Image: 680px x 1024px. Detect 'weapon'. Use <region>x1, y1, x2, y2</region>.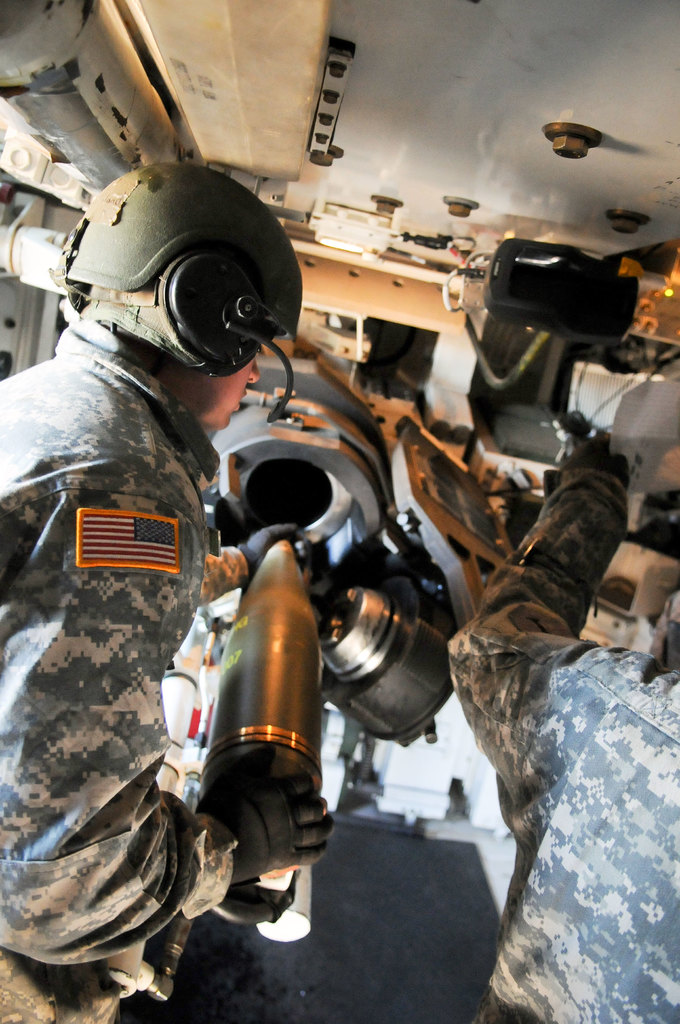
<region>192, 538, 316, 921</region>.
